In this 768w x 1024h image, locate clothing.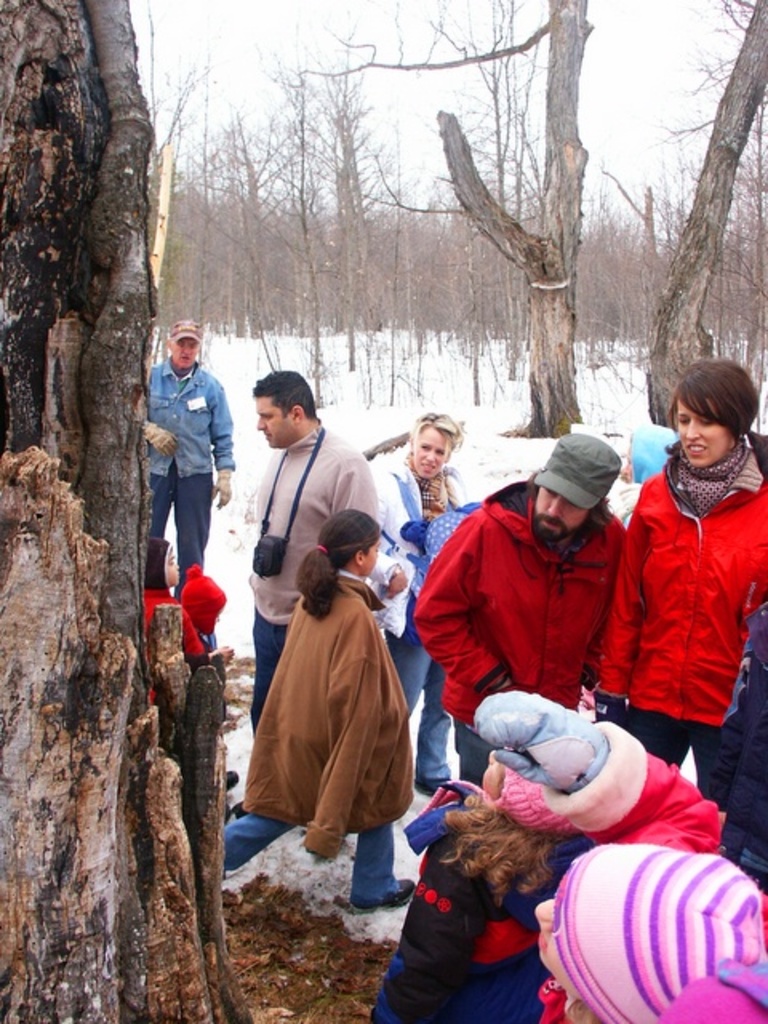
Bounding box: box(544, 850, 766, 1022).
